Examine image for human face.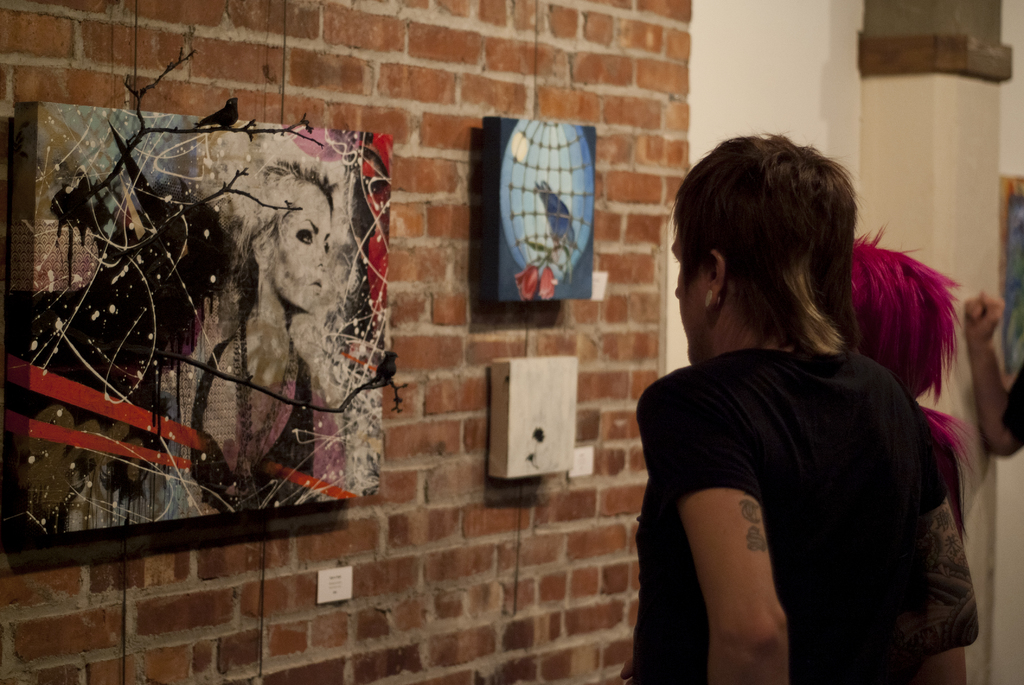
Examination result: box=[670, 222, 707, 369].
